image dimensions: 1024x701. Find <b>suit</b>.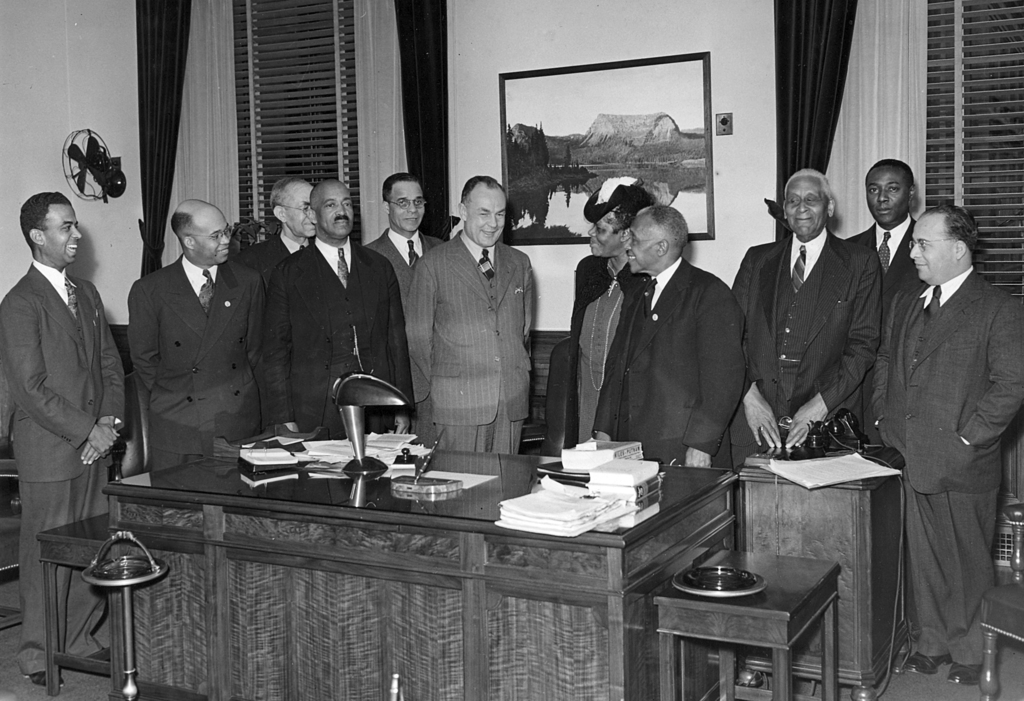
rect(122, 250, 268, 476).
